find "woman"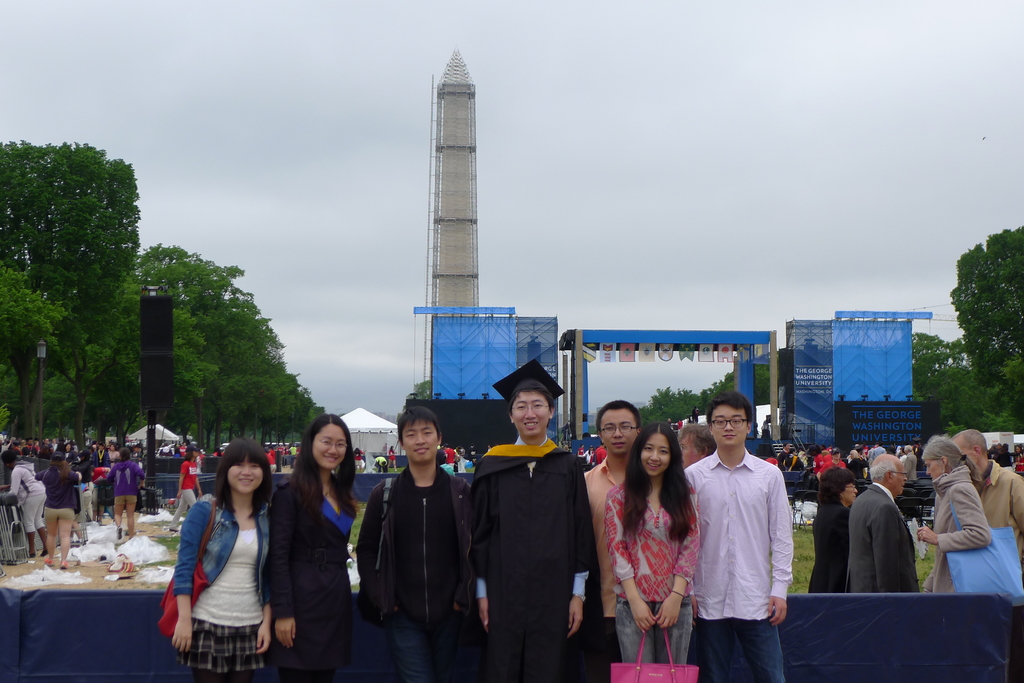
[808,467,859,594]
